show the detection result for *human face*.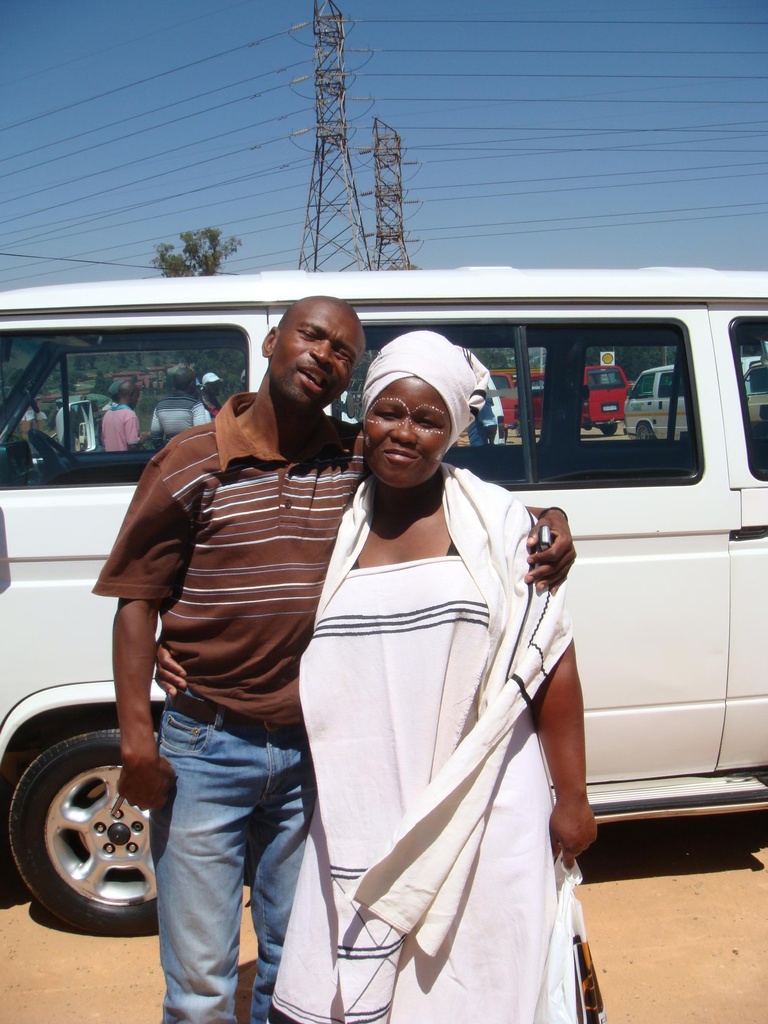
<region>364, 379, 451, 482</region>.
